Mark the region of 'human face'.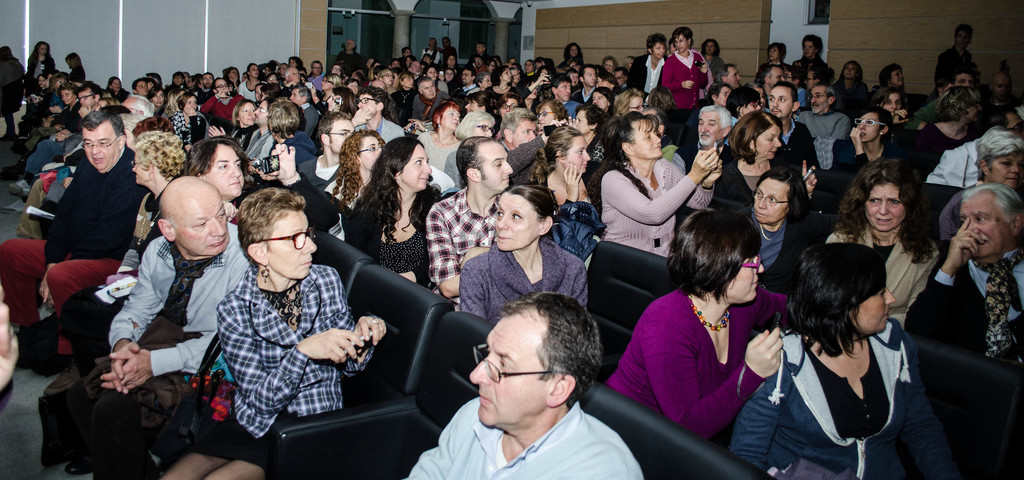
Region: box(888, 66, 902, 85).
